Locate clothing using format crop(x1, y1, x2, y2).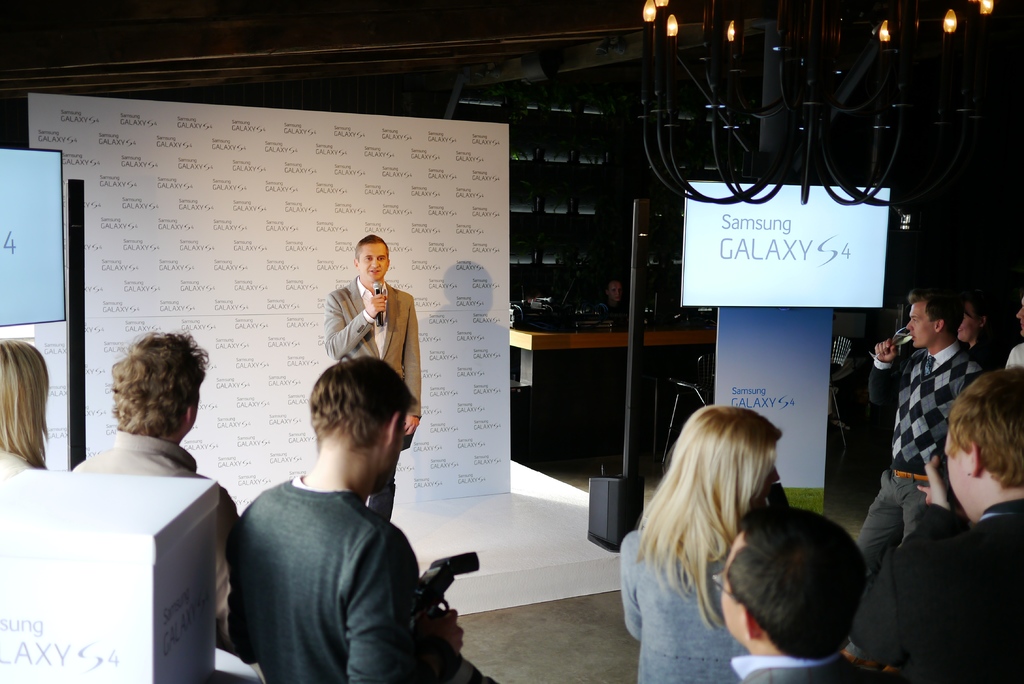
crop(854, 502, 1023, 683).
